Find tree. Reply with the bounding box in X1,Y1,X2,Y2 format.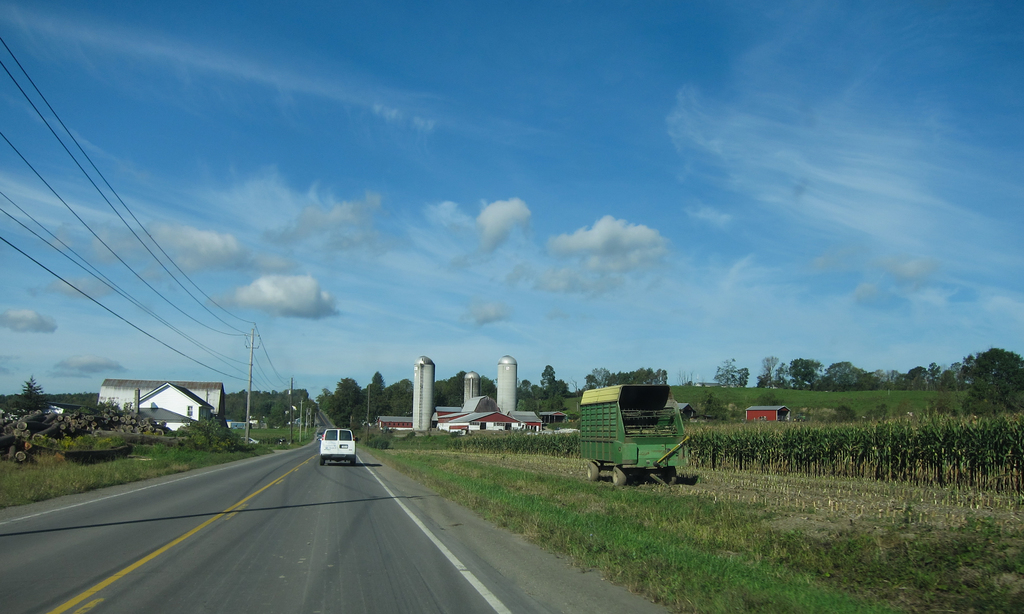
732,364,748,386.
